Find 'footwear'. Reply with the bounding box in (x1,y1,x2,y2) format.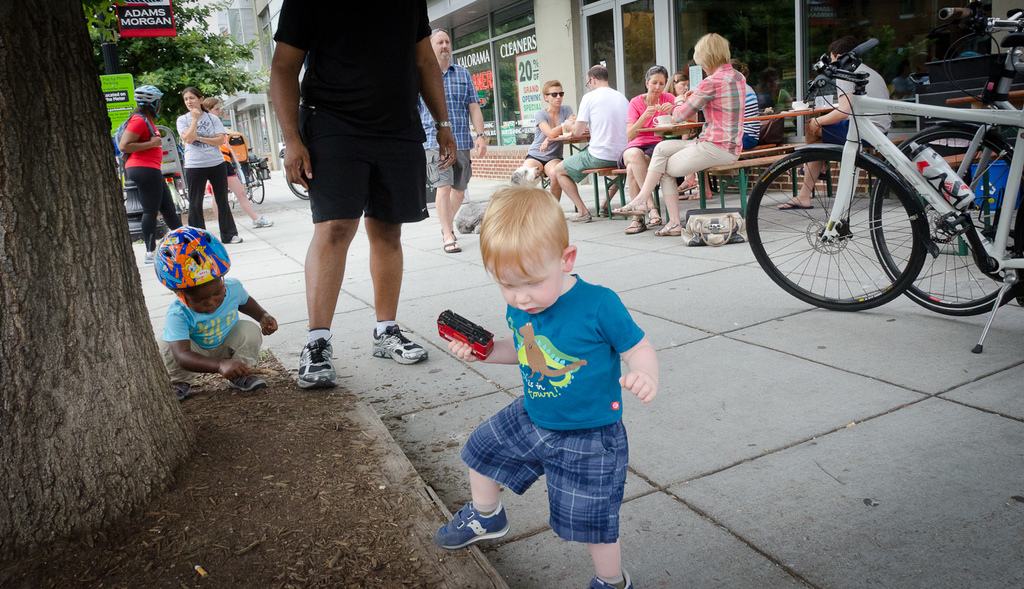
(251,214,274,227).
